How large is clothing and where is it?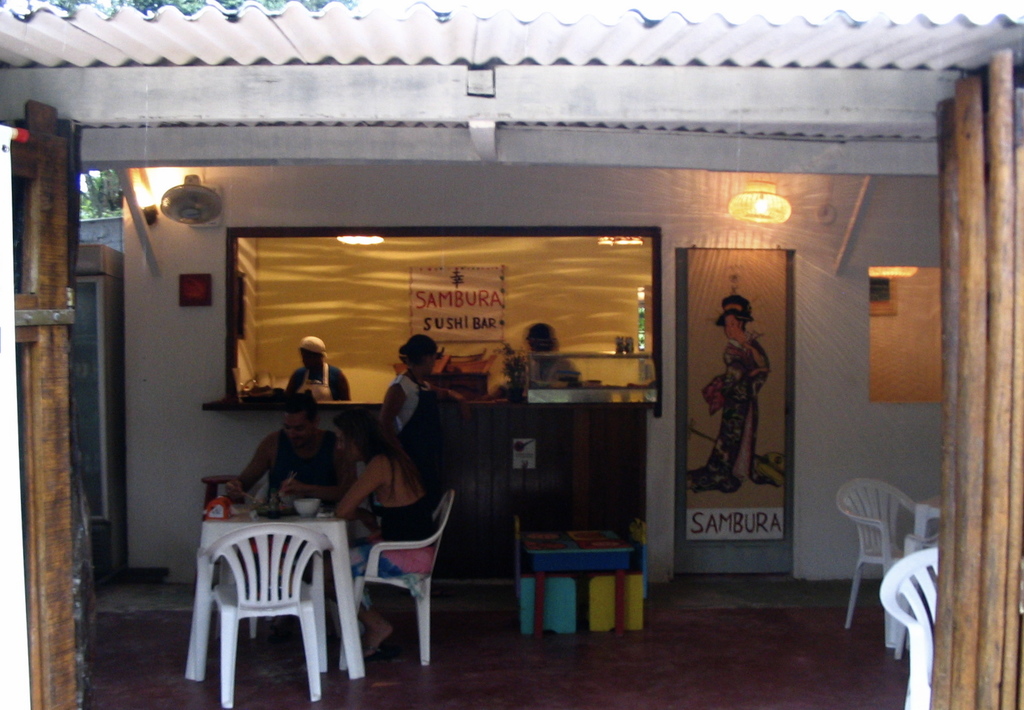
Bounding box: Rect(389, 372, 436, 484).
